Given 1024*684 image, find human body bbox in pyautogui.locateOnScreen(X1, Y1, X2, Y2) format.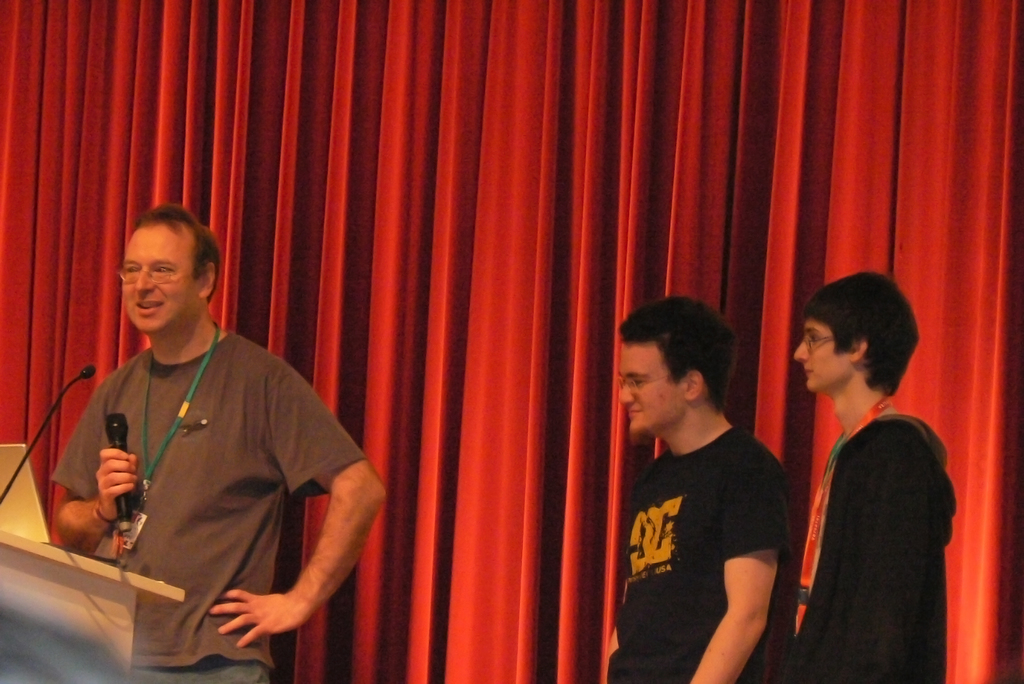
pyautogui.locateOnScreen(778, 229, 940, 683).
